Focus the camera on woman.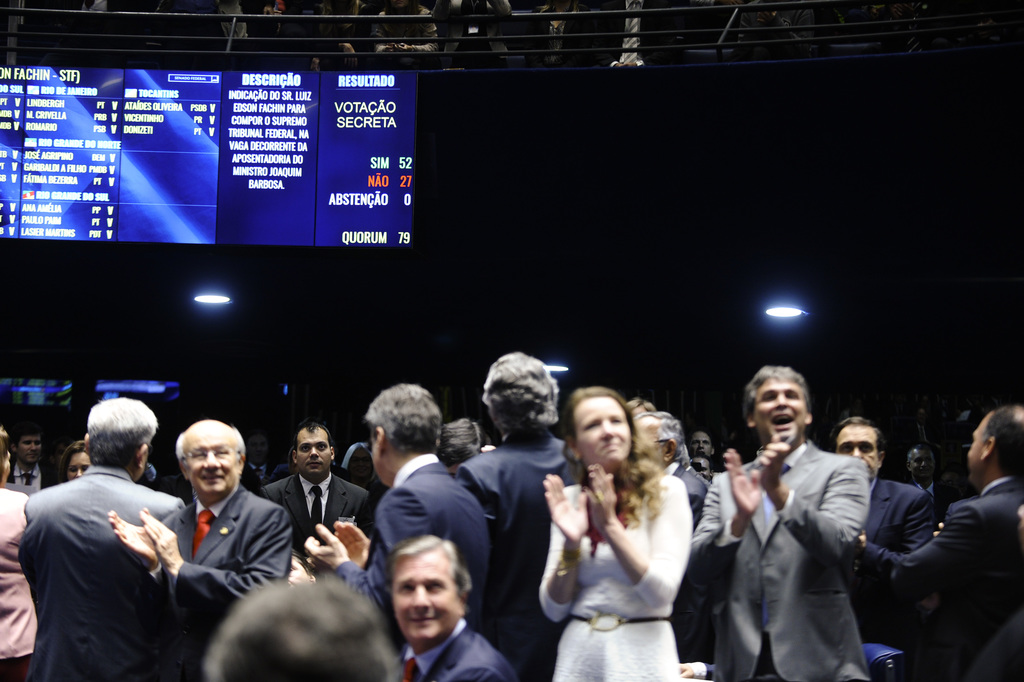
Focus region: [55, 441, 90, 486].
